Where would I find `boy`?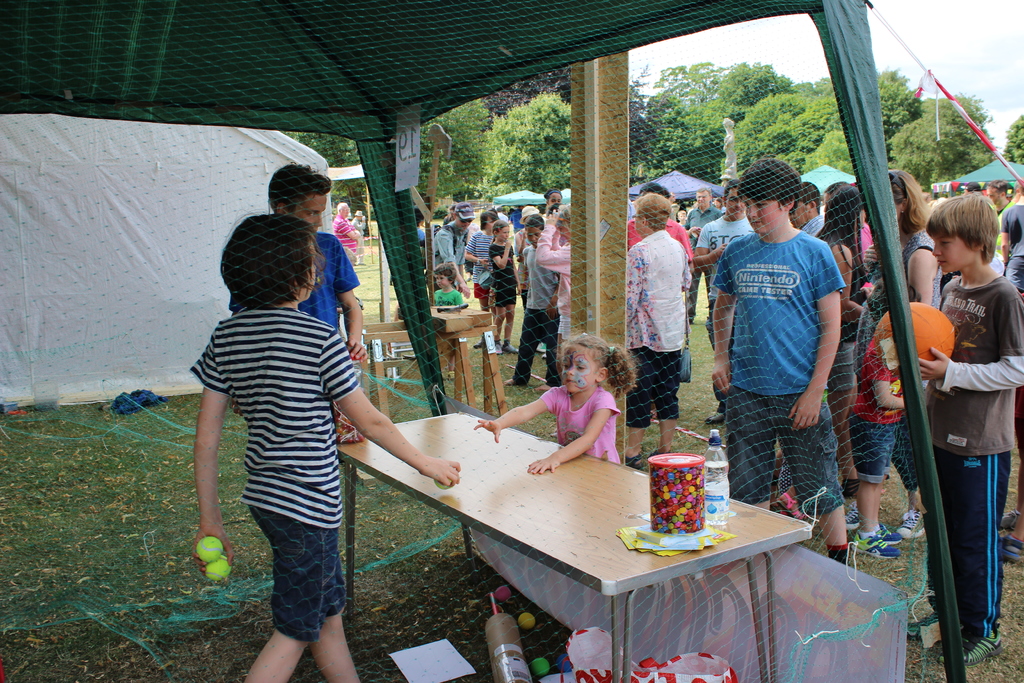
At crop(893, 183, 1023, 653).
